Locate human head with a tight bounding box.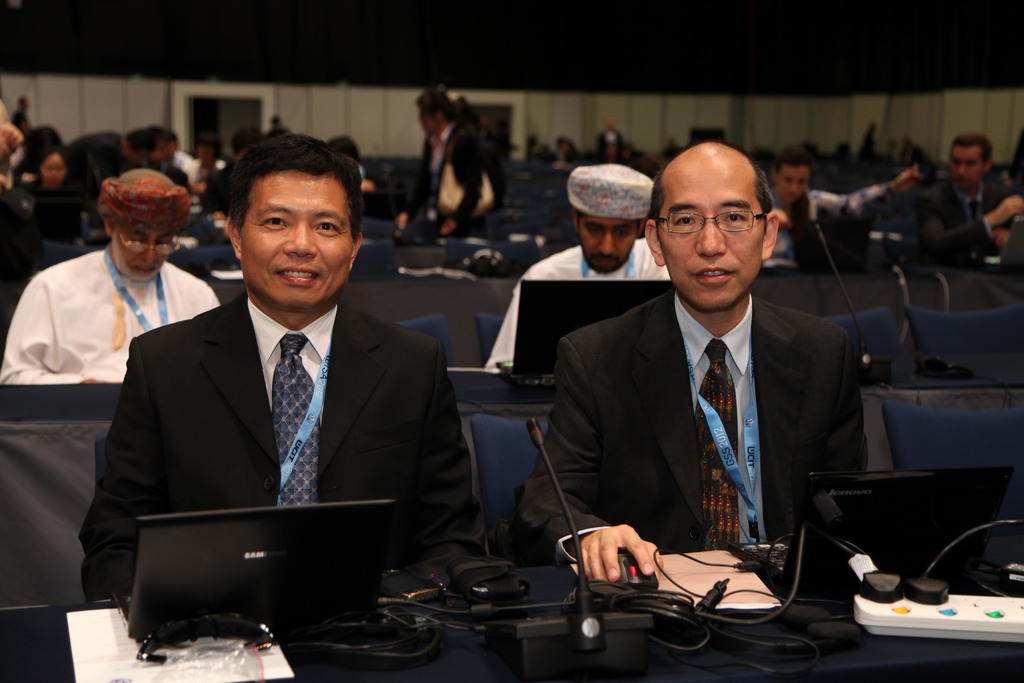
x1=15, y1=94, x2=30, y2=114.
